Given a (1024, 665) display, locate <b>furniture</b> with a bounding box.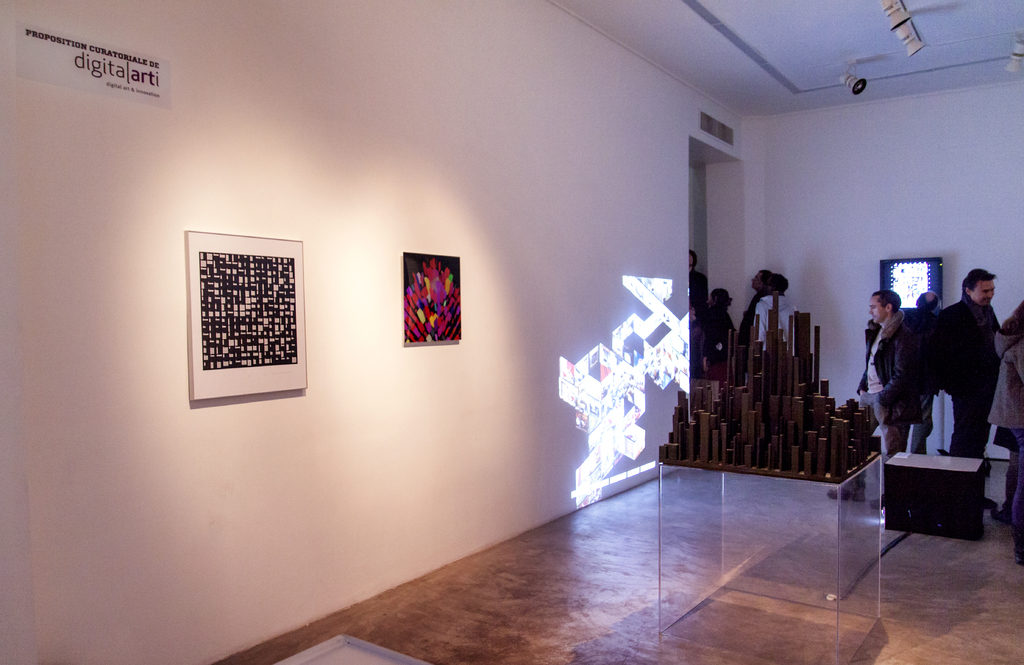
Located: region(884, 451, 988, 542).
